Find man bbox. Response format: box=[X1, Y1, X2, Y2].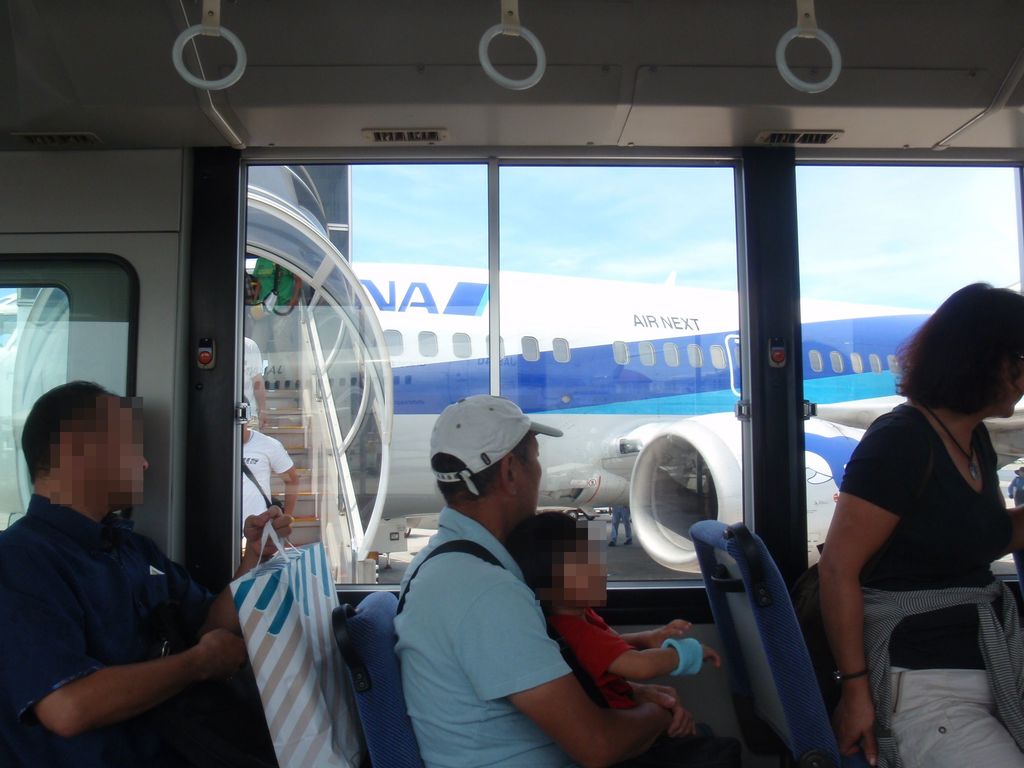
box=[362, 389, 637, 764].
